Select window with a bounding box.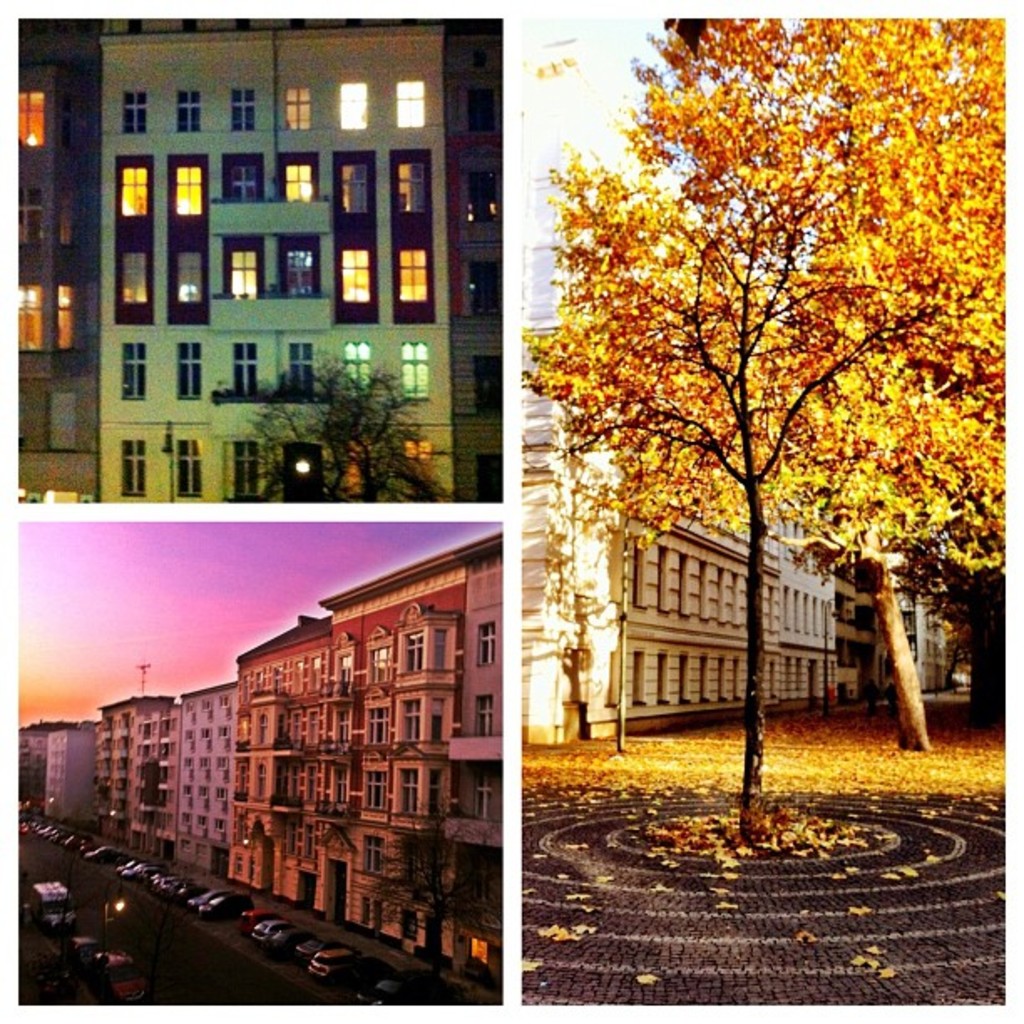
[283, 80, 313, 147].
